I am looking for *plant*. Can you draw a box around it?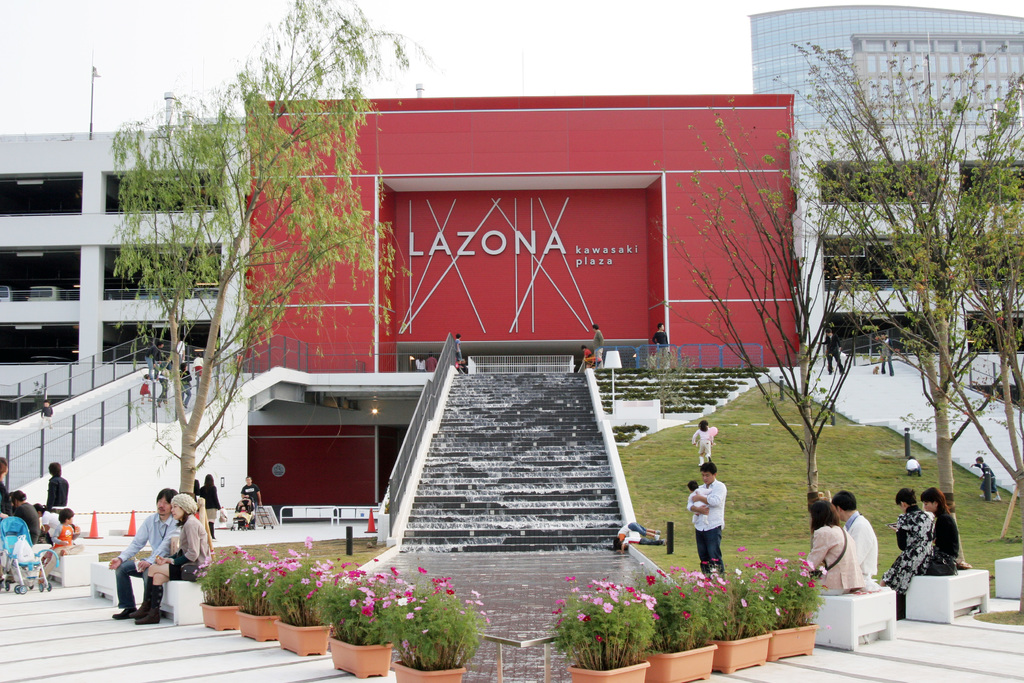
Sure, the bounding box is 387, 571, 493, 667.
